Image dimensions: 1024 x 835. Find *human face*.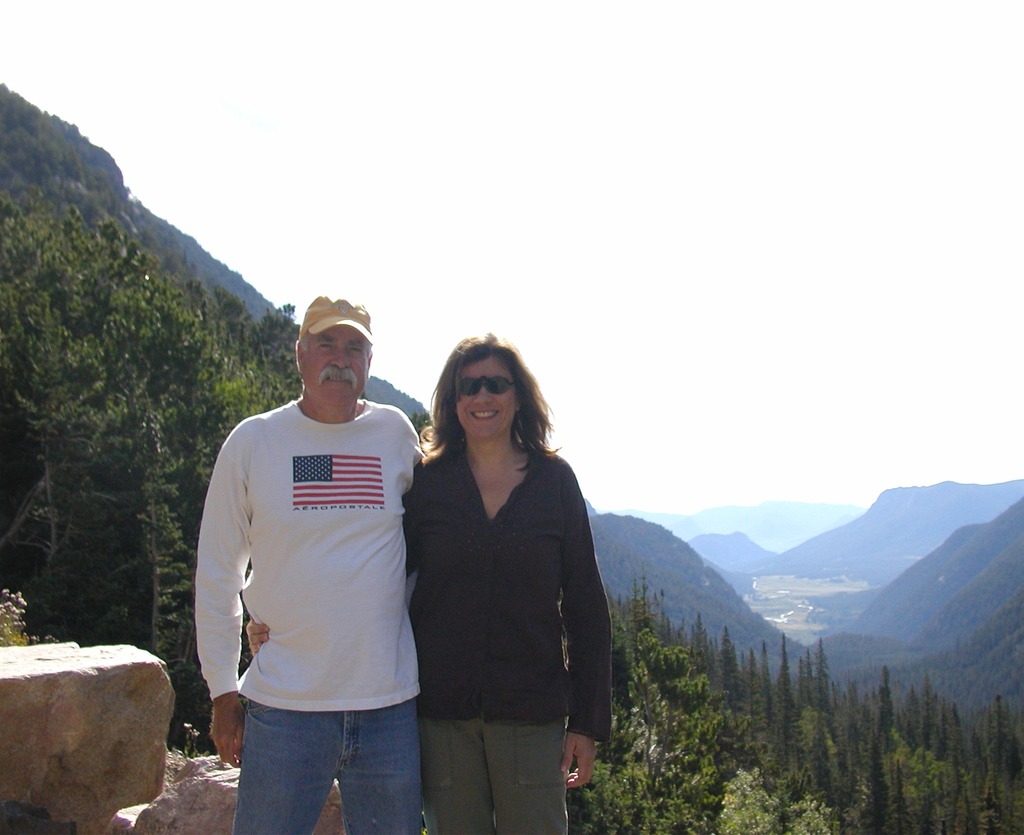
292, 330, 370, 410.
